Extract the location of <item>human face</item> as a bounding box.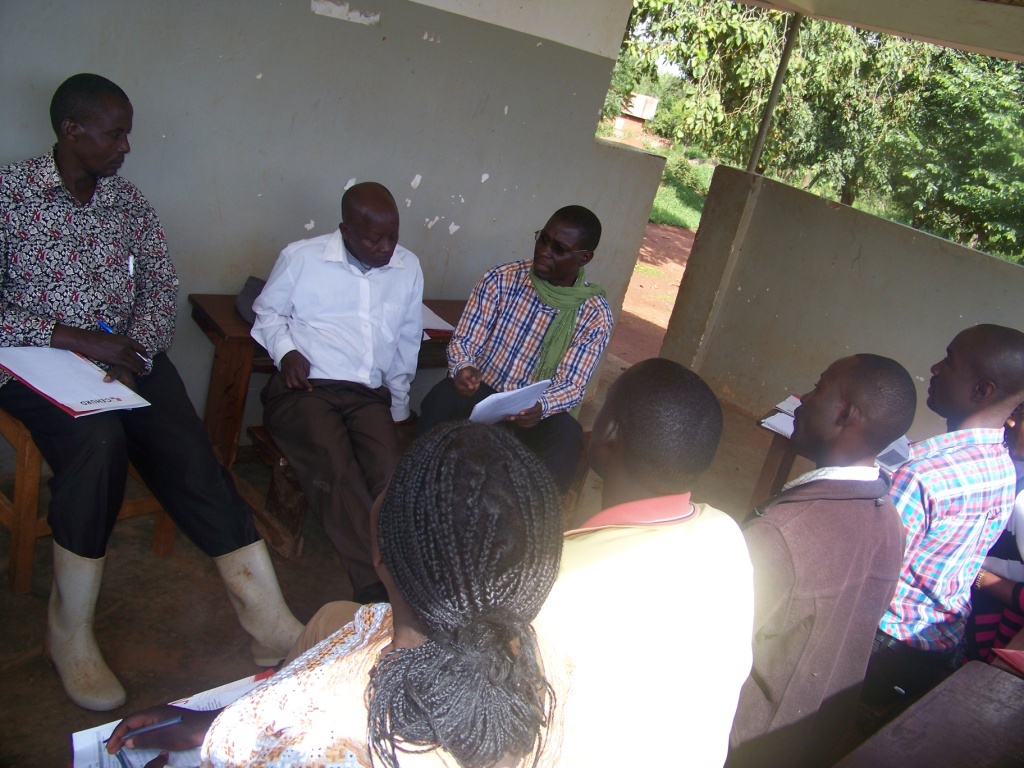
BBox(368, 473, 389, 561).
